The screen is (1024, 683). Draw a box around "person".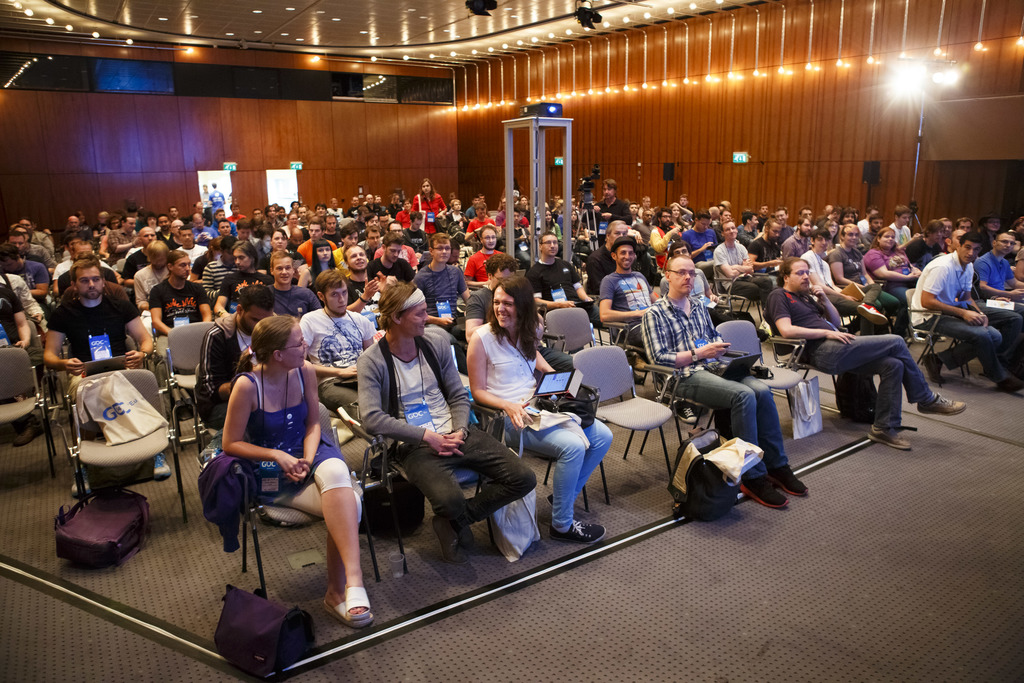
[355,281,550,557].
